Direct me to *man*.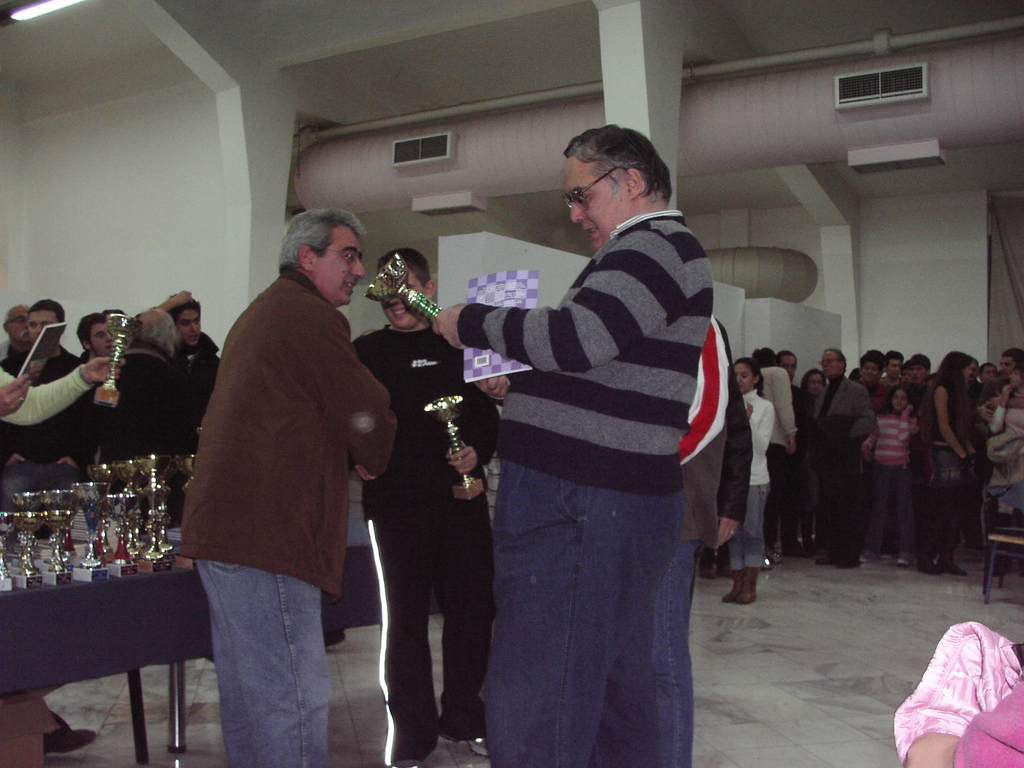
Direction: [0, 303, 110, 468].
